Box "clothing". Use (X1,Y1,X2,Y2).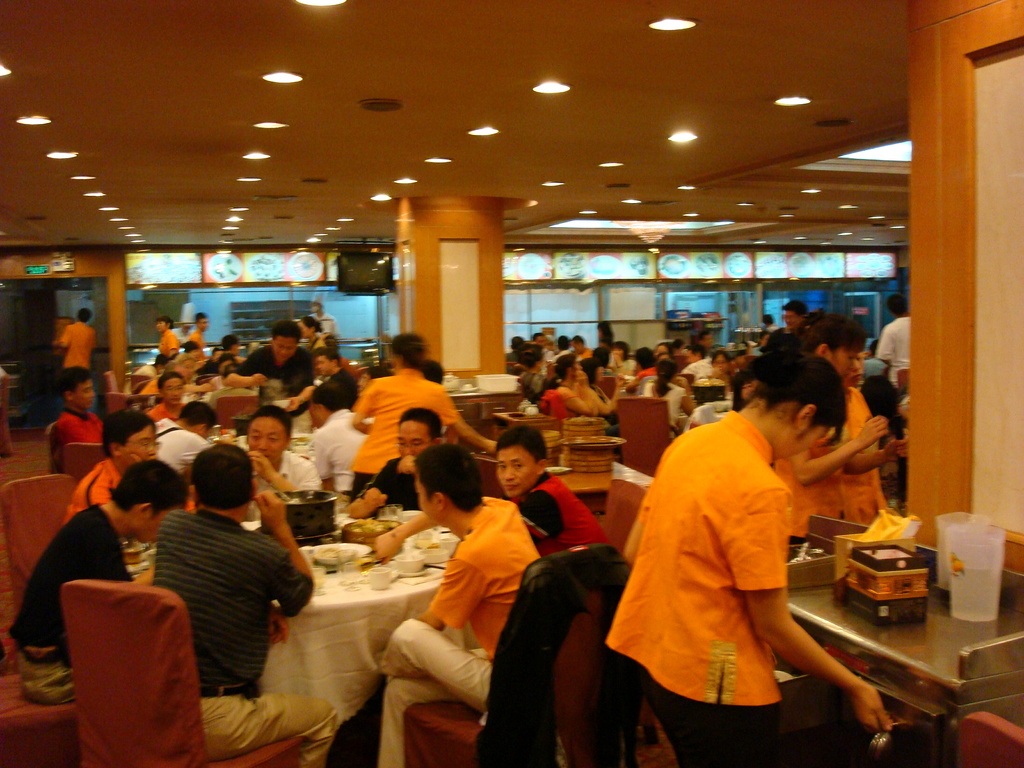
(255,451,330,512).
